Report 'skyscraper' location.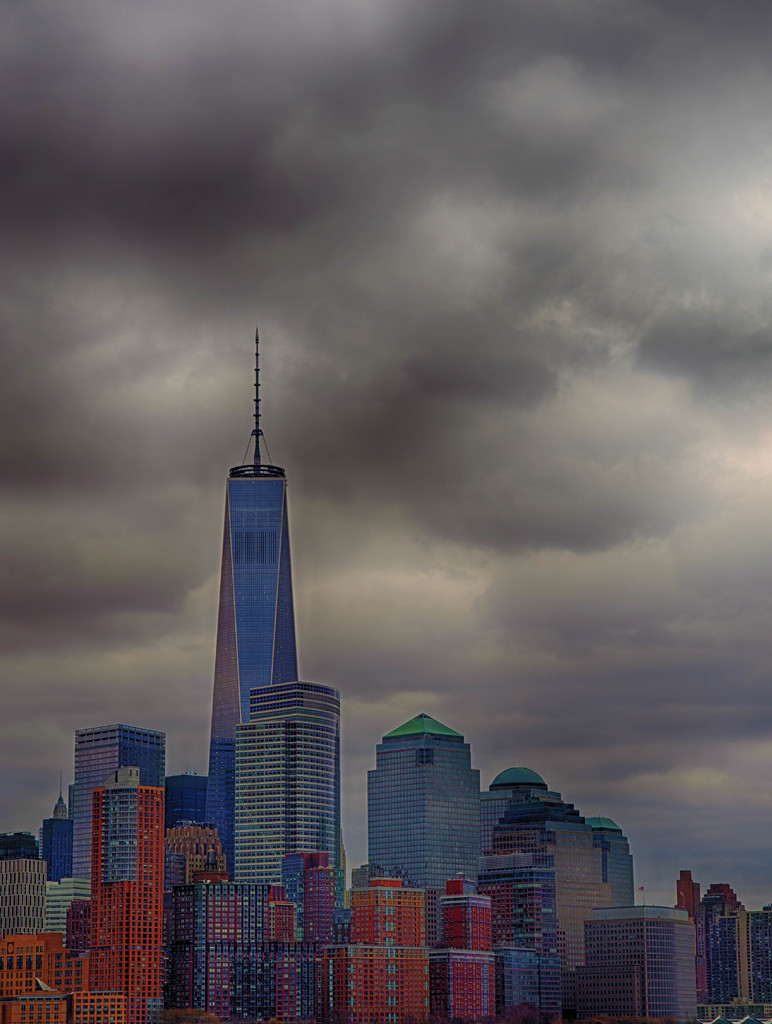
Report: 360:685:507:924.
